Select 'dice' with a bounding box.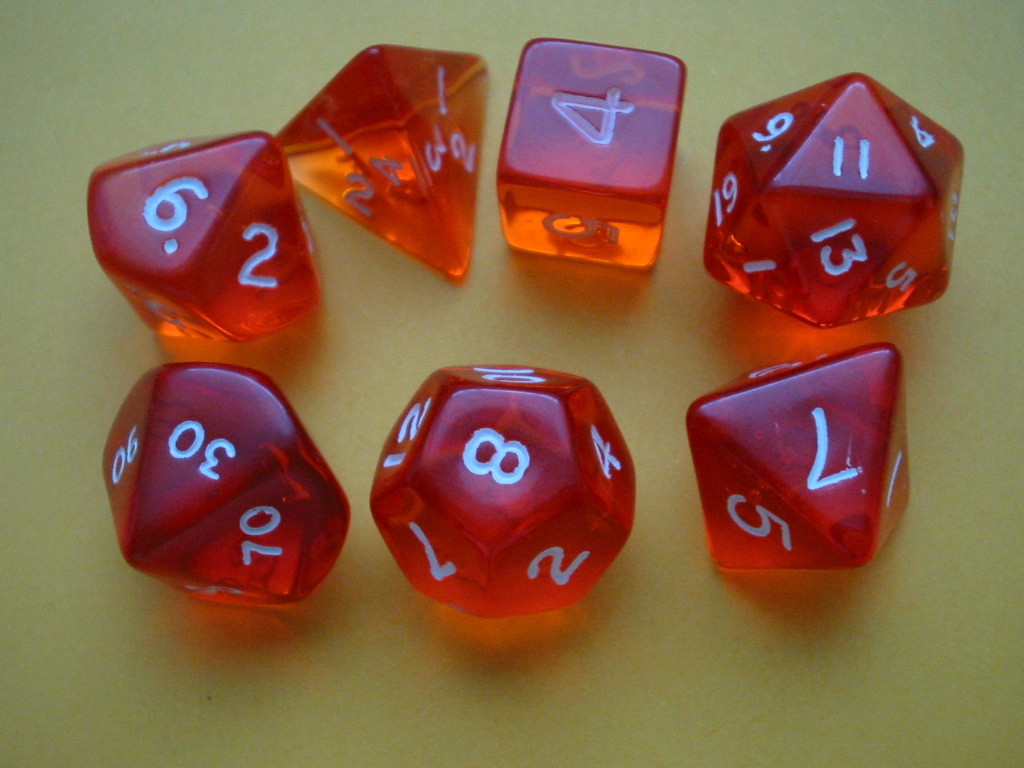
detection(269, 45, 491, 290).
